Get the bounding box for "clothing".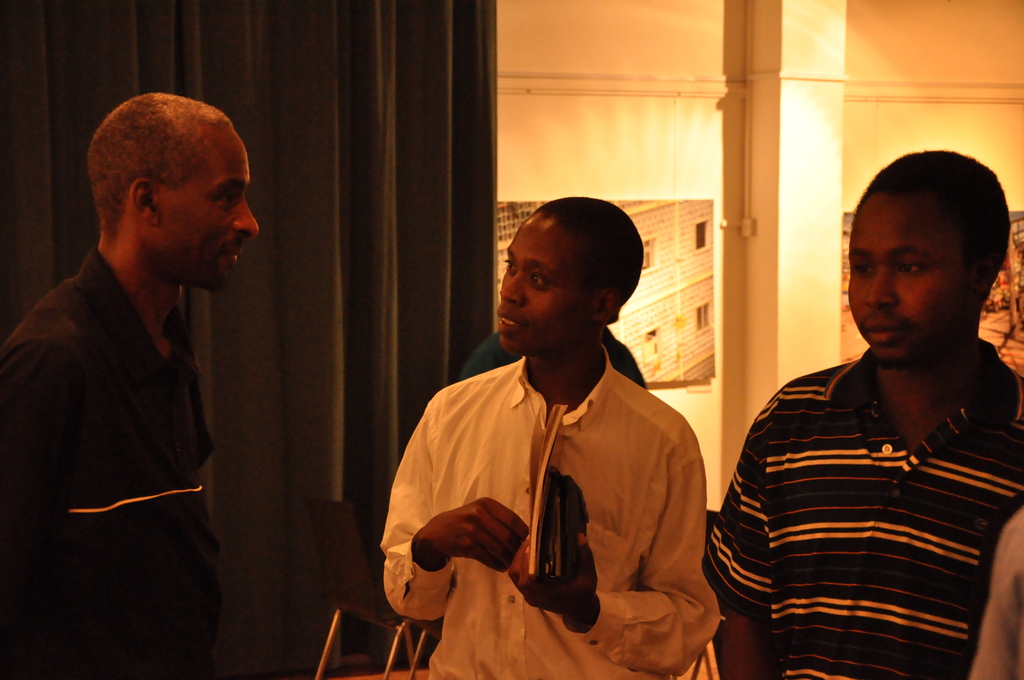
<bbox>0, 239, 228, 679</bbox>.
